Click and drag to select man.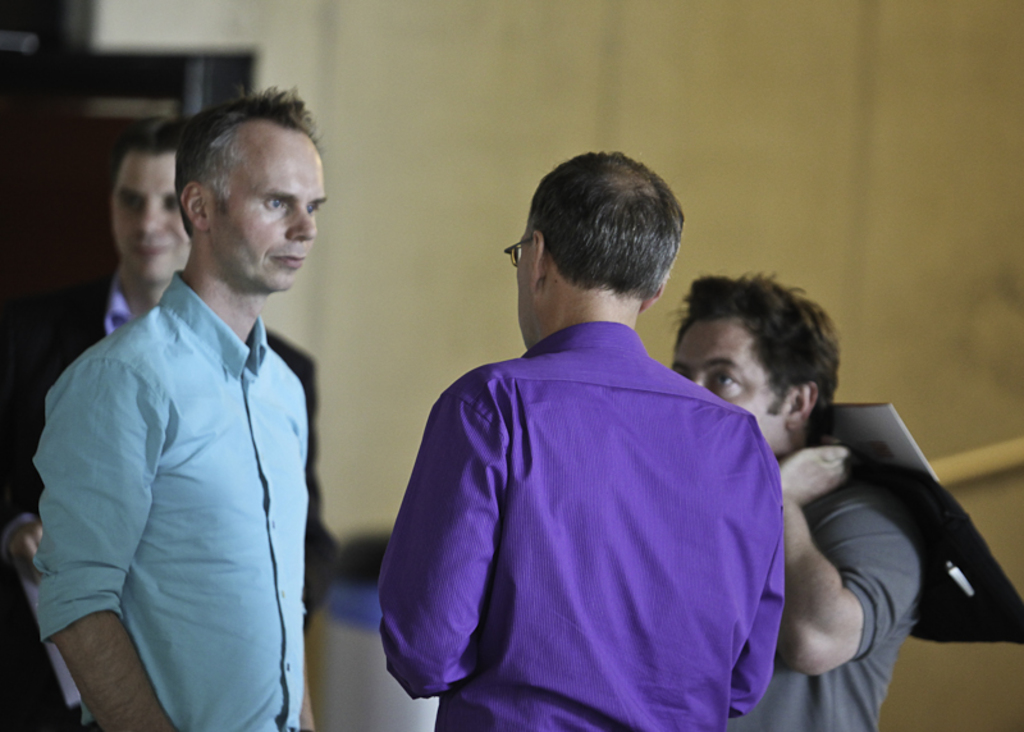
Selection: region(678, 274, 920, 731).
